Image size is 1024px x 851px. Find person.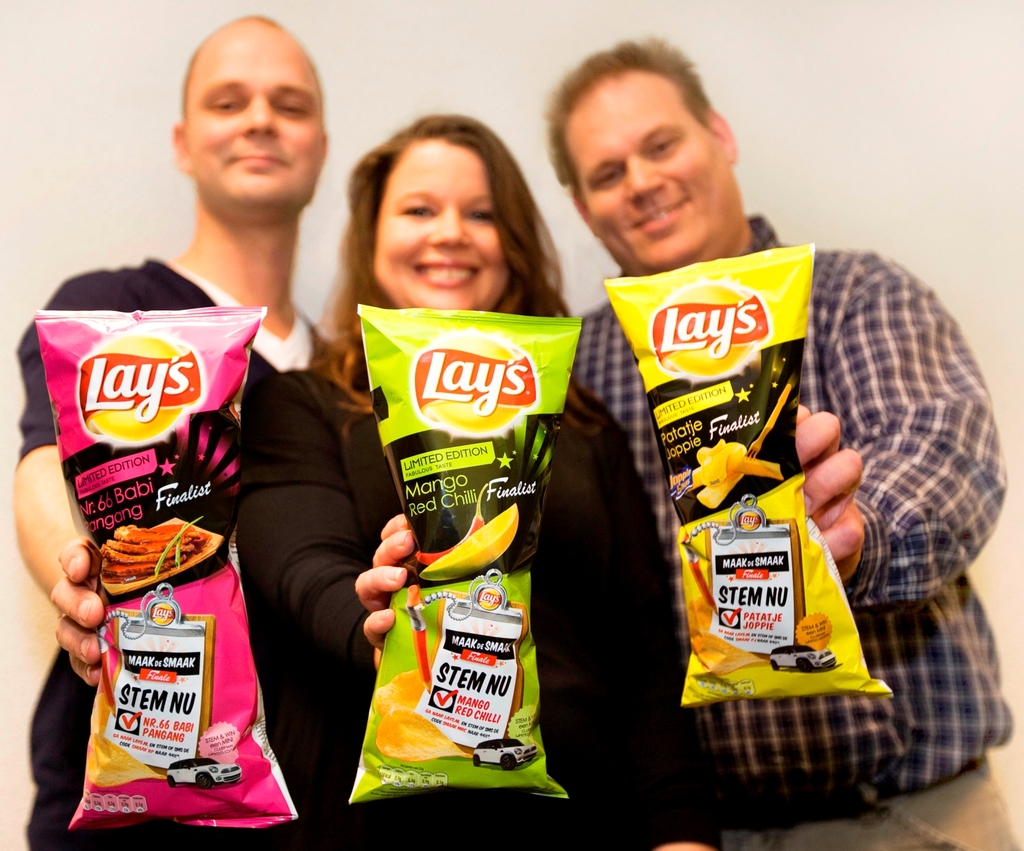
left=15, top=12, right=340, bottom=850.
